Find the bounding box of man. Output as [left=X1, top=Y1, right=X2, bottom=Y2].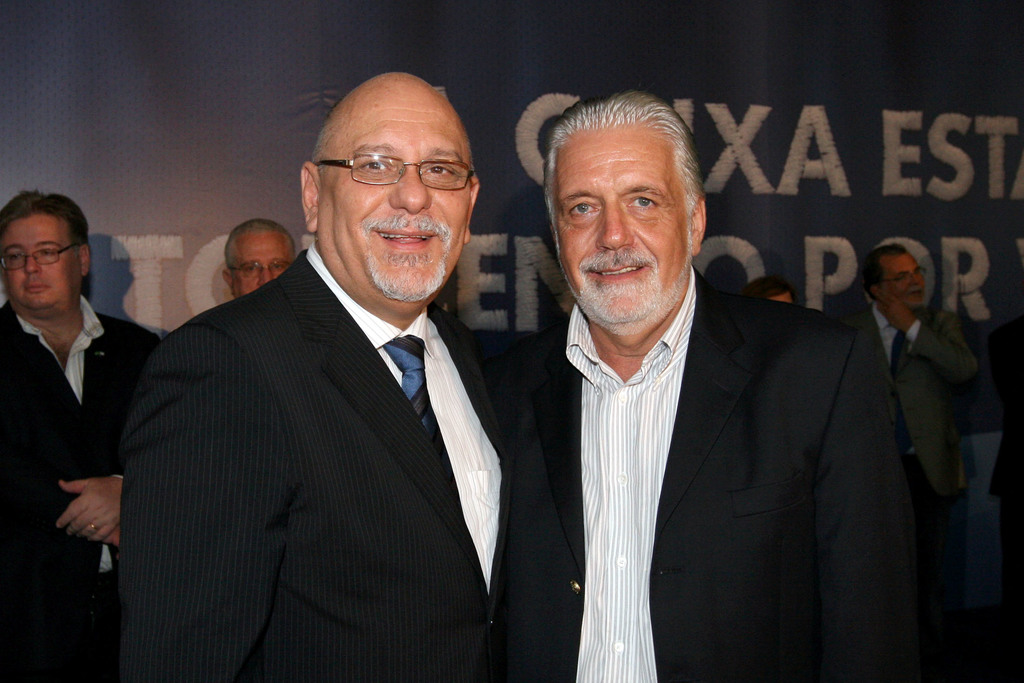
[left=852, top=236, right=980, bottom=474].
